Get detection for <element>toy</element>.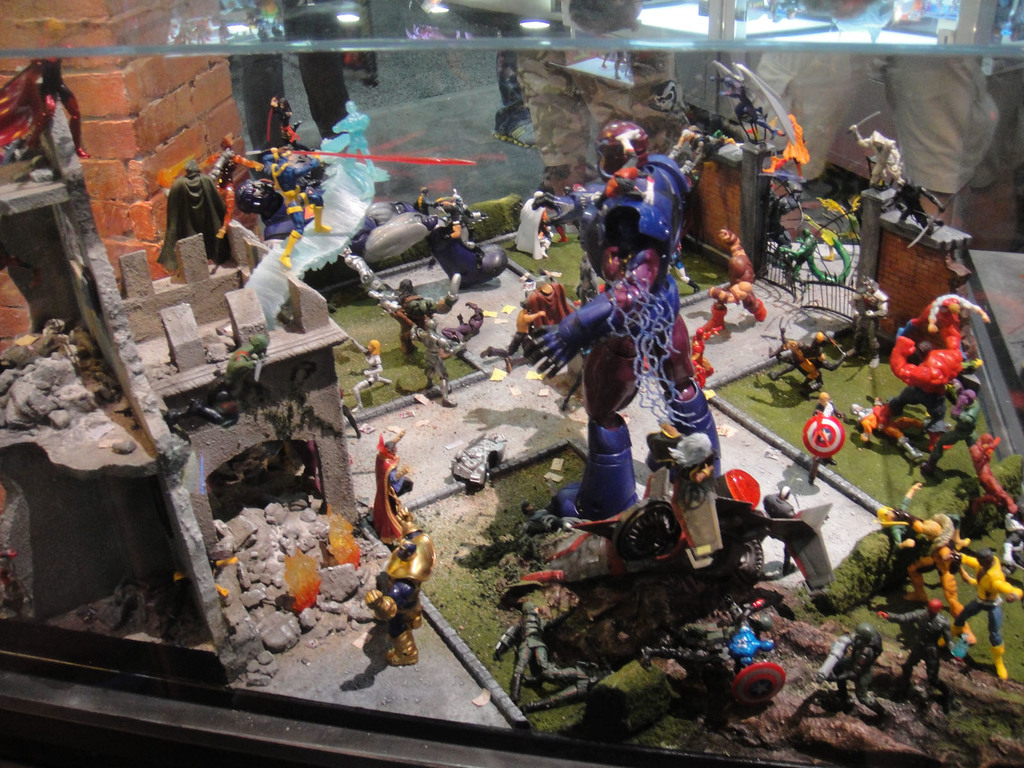
Detection: BBox(957, 435, 1023, 518).
